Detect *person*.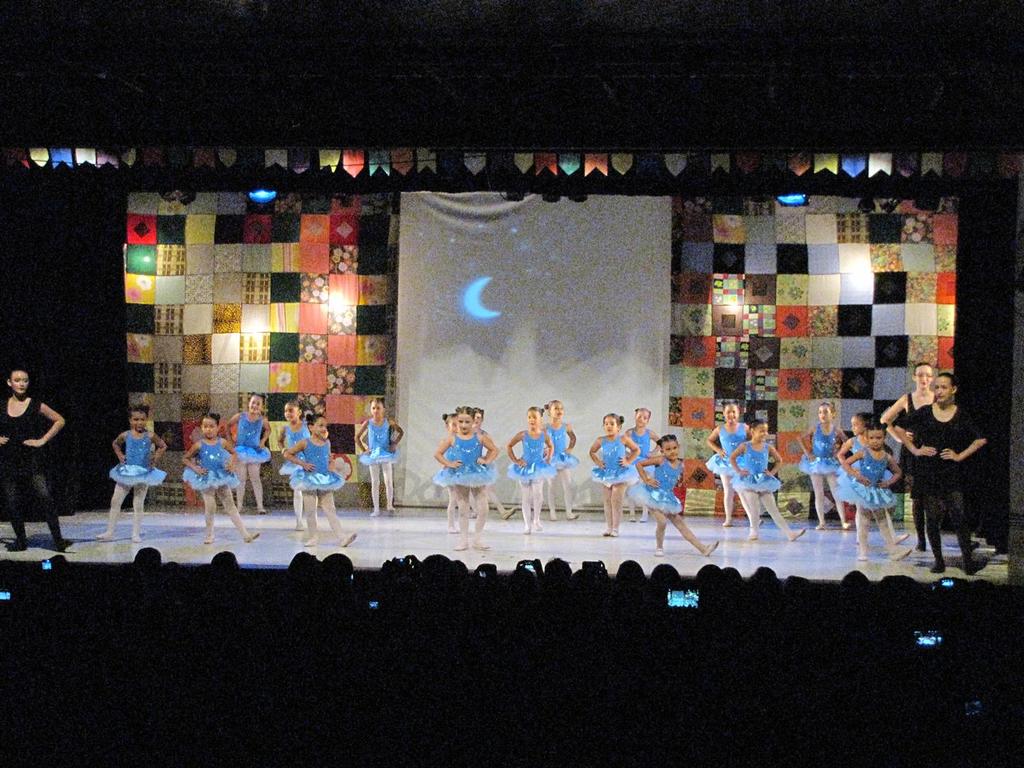
Detected at x1=320 y1=553 x2=352 y2=577.
